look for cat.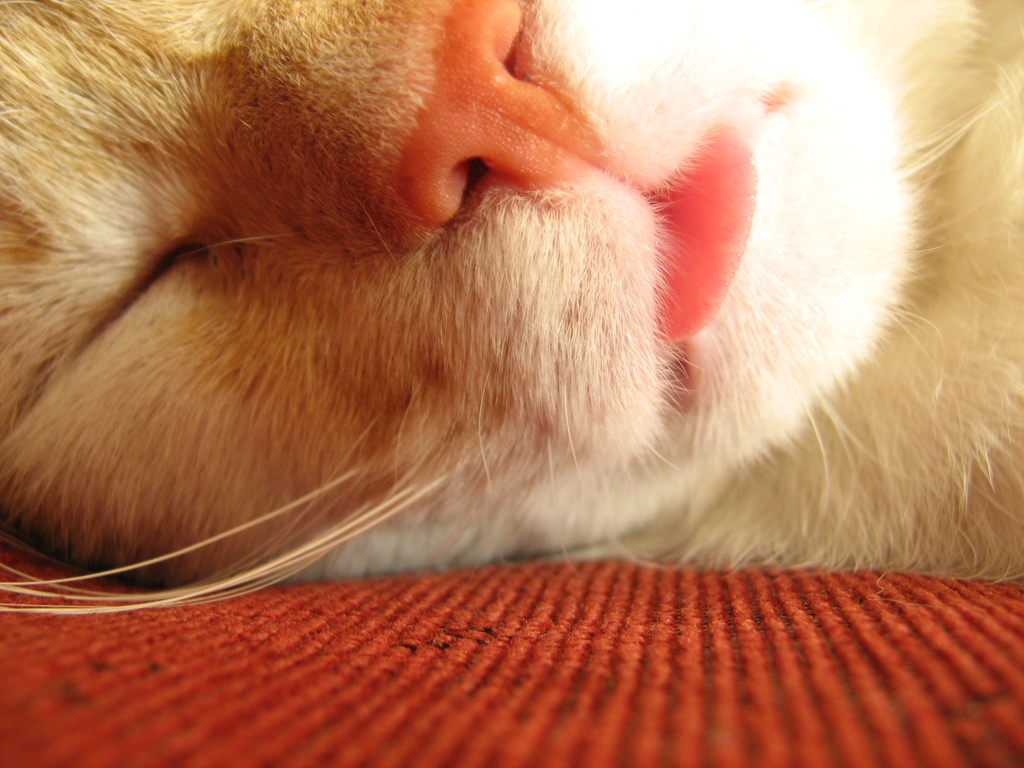
Found: <box>0,0,1023,616</box>.
